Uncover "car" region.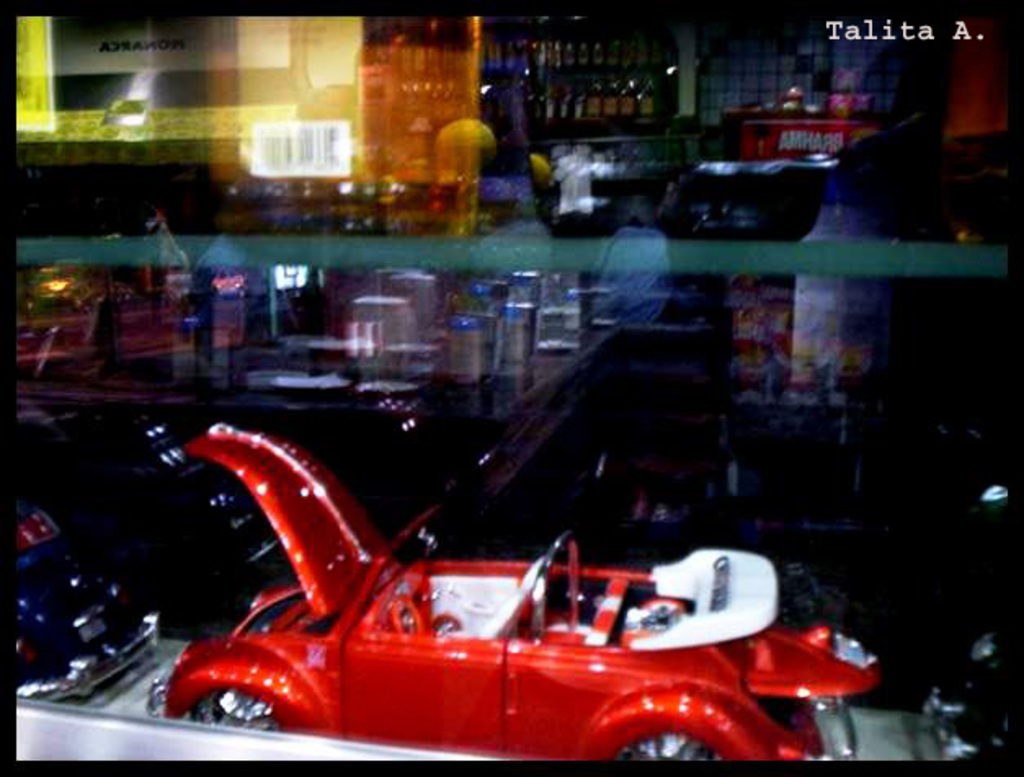
Uncovered: rect(145, 420, 885, 766).
